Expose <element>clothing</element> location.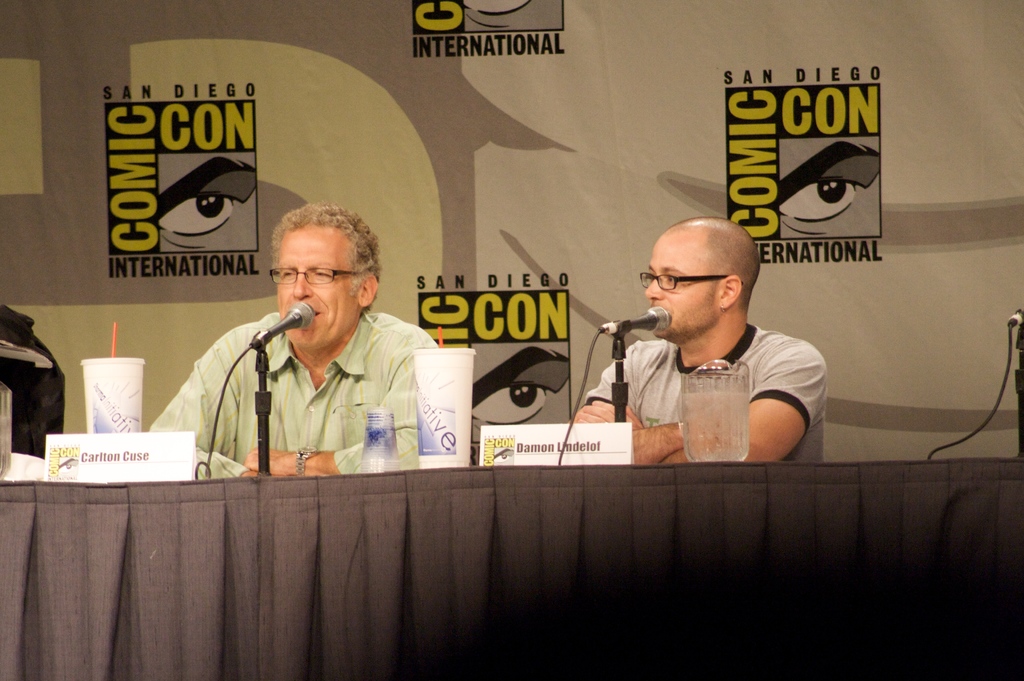
Exposed at [139,268,479,498].
